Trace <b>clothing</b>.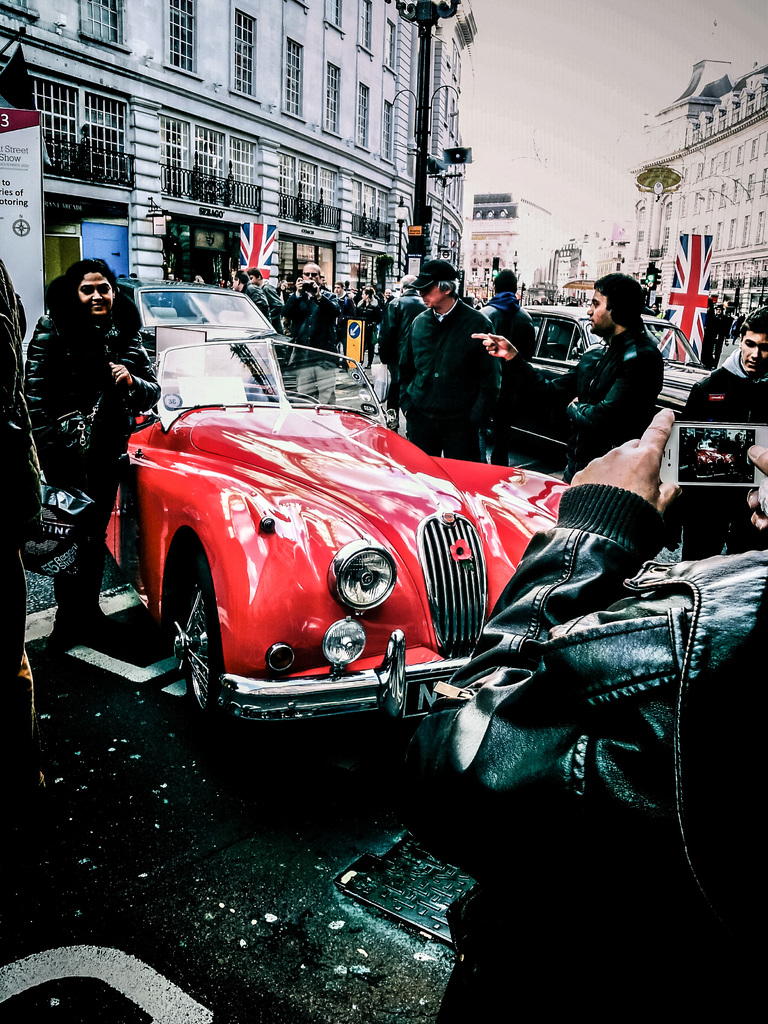
Traced to x1=673 y1=358 x2=767 y2=589.
